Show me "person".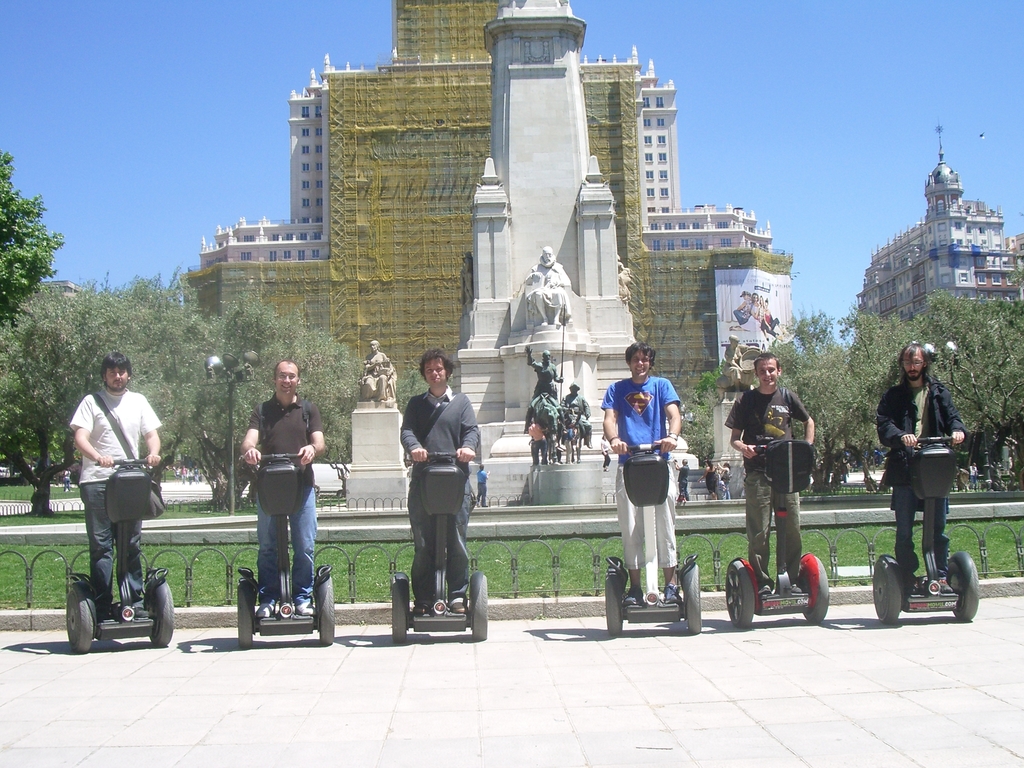
"person" is here: <box>368,340,394,399</box>.
